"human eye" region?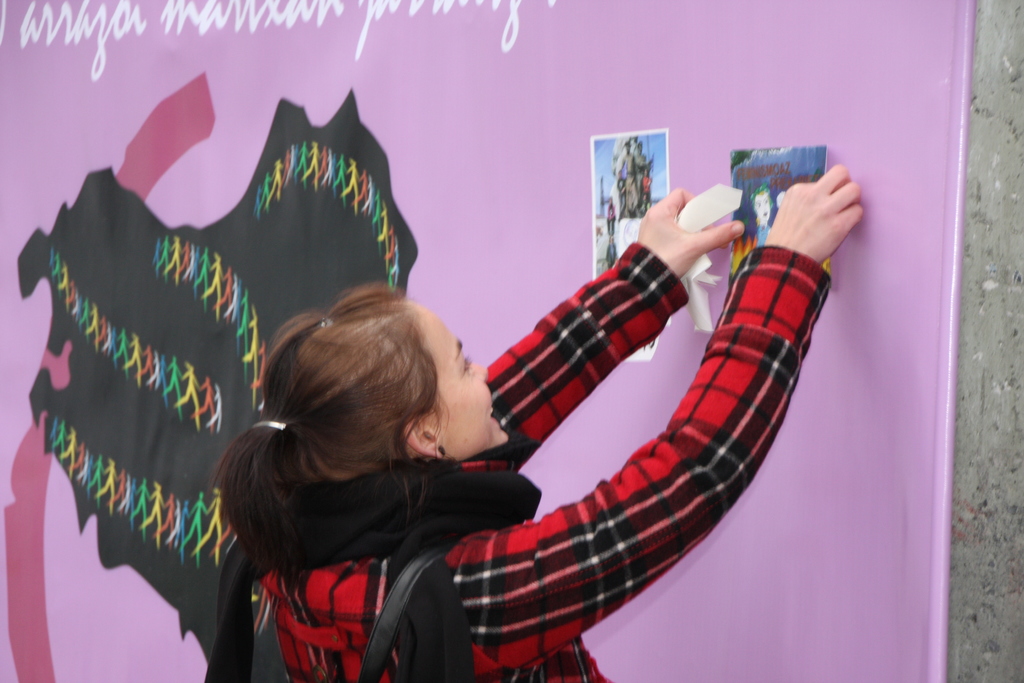
[left=462, top=356, right=473, bottom=377]
